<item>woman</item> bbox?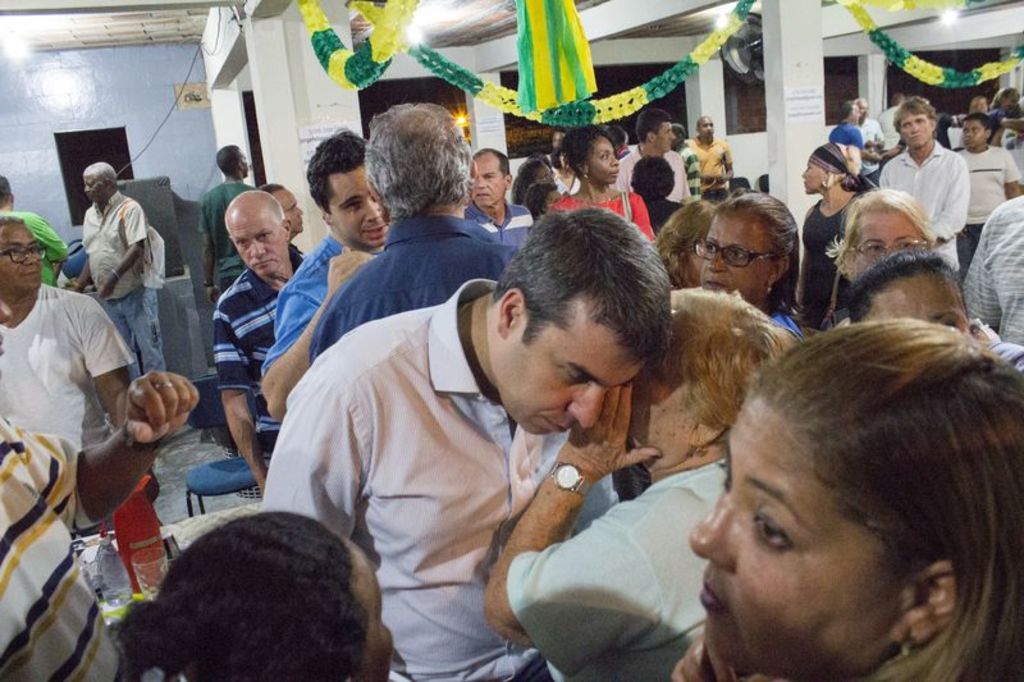
bbox(547, 122, 658, 251)
